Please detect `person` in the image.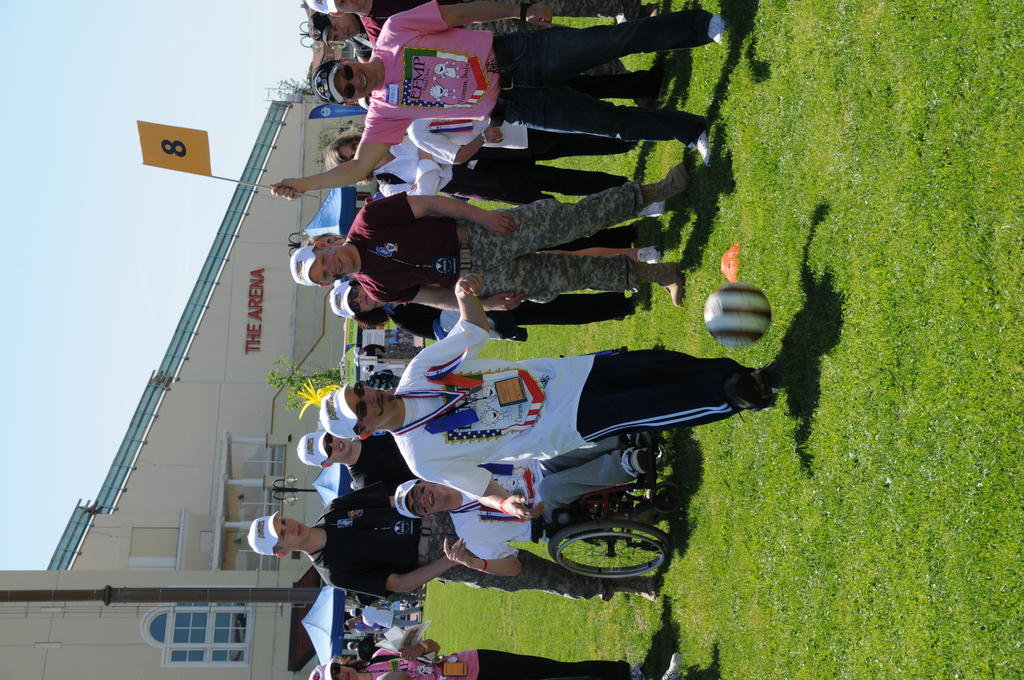
(319,267,783,521).
